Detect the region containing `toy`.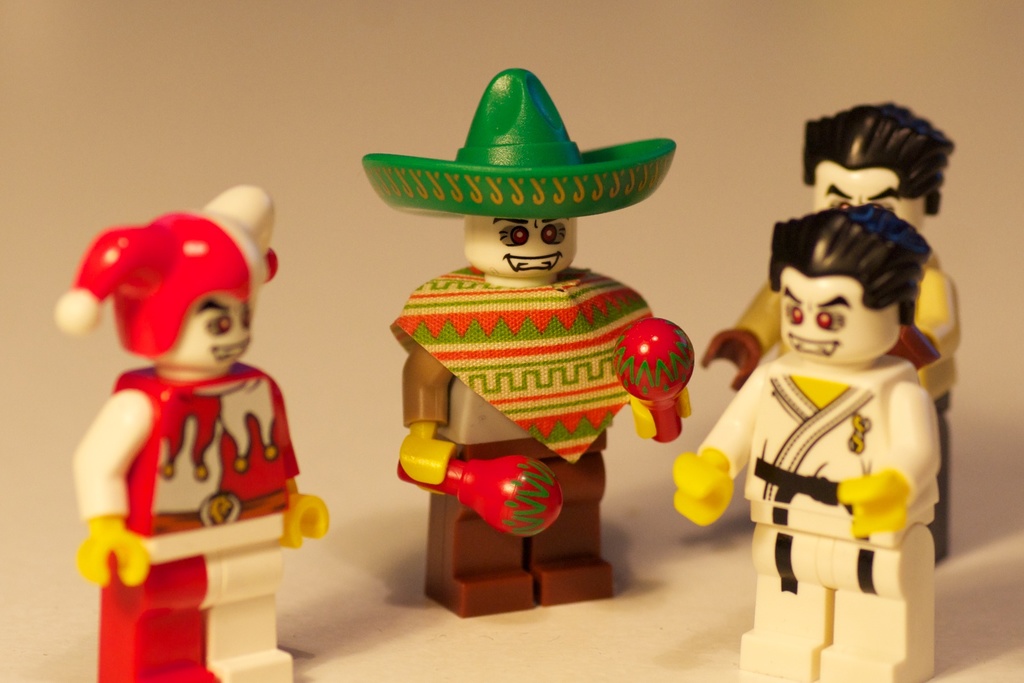
[364,70,689,621].
